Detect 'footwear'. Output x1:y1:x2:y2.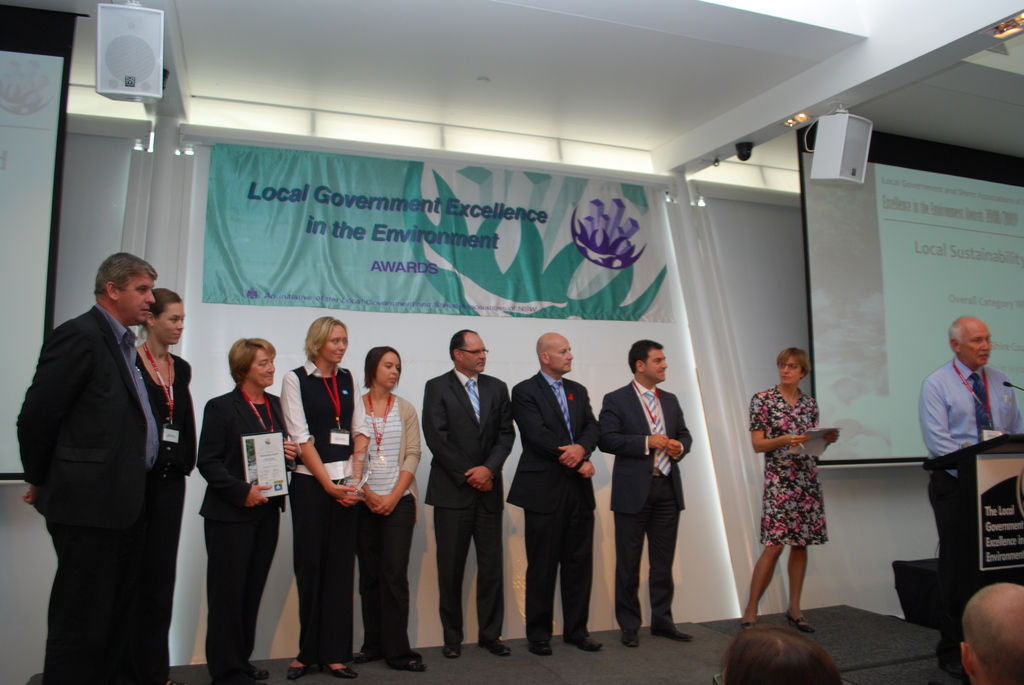
530:636:554:656.
